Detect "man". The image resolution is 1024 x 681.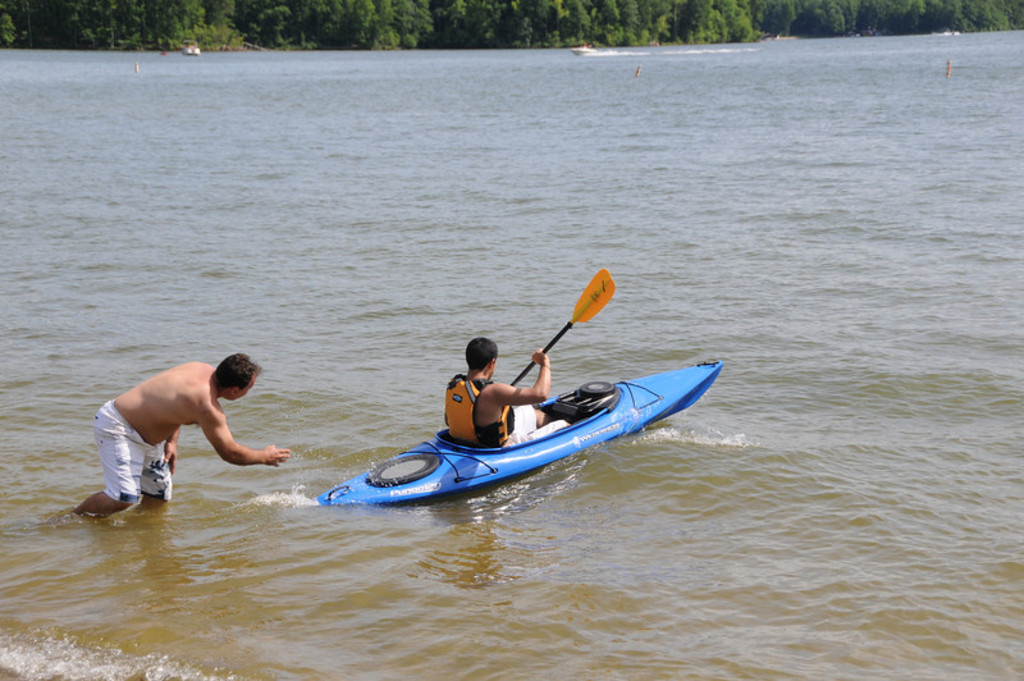
436 328 580 437.
